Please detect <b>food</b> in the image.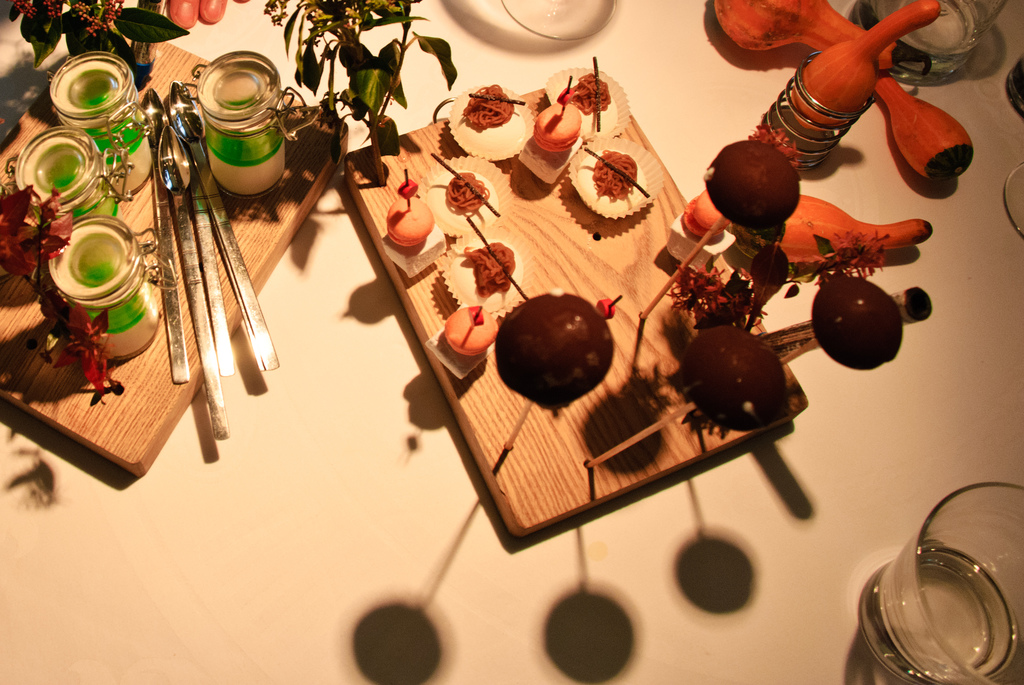
bbox=(516, 139, 583, 186).
